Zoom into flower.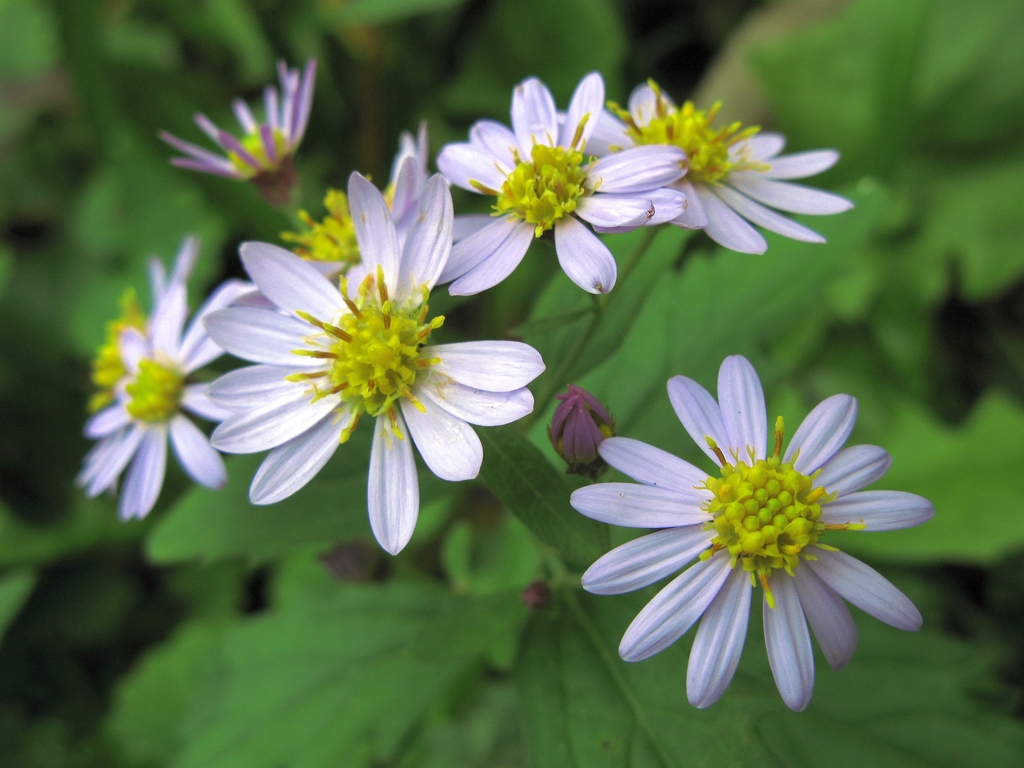
Zoom target: box(545, 77, 854, 257).
